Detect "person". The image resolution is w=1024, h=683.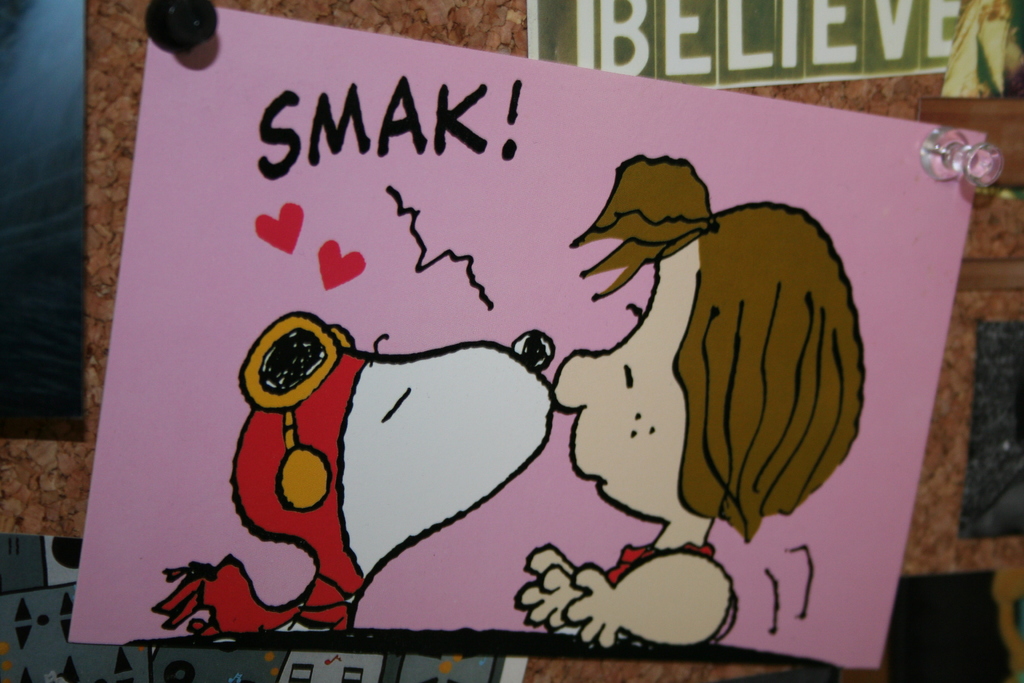
region(513, 151, 857, 655).
